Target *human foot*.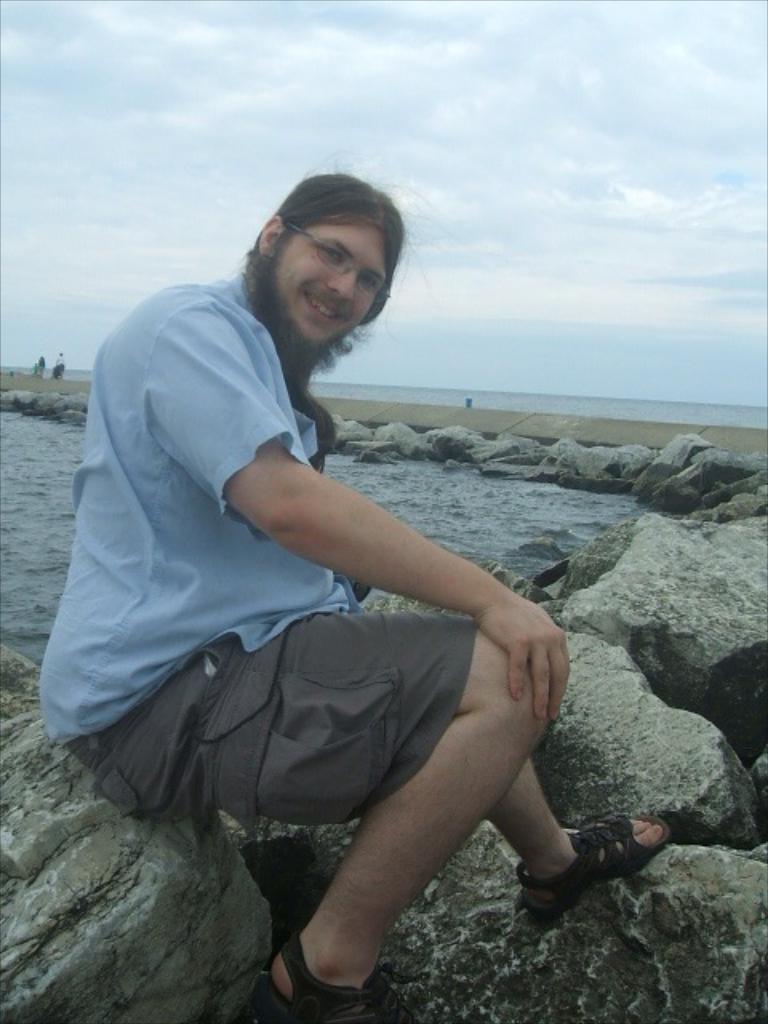
Target region: bbox=(264, 920, 378, 1022).
